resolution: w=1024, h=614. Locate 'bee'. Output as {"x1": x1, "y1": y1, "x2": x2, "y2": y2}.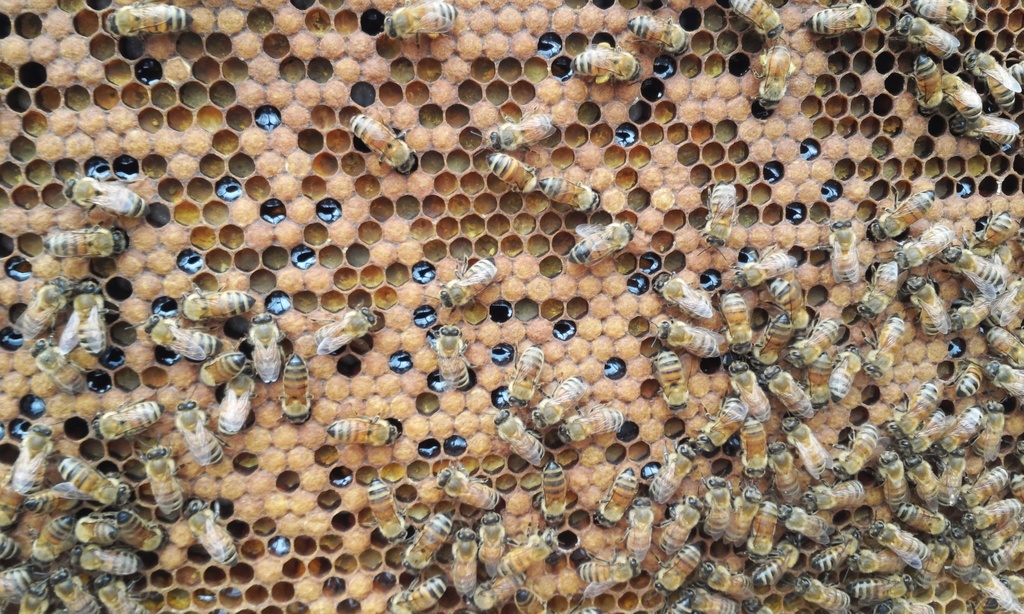
{"x1": 463, "y1": 568, "x2": 528, "y2": 613}.
